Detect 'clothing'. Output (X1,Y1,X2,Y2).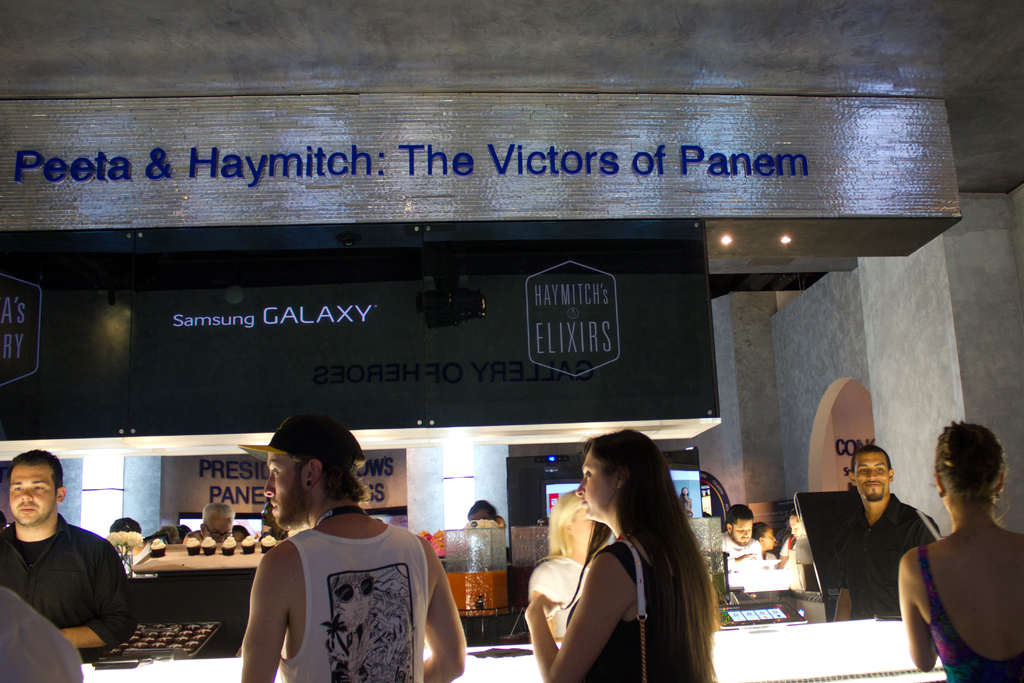
(837,488,946,625).
